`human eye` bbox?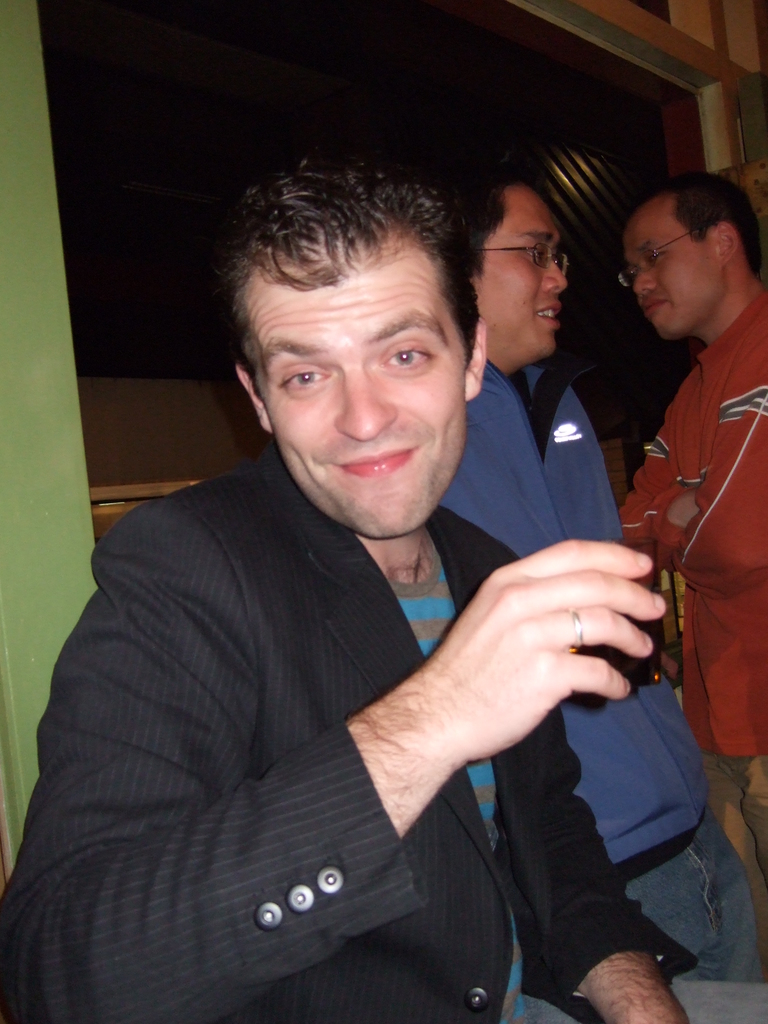
(650, 249, 665, 266)
